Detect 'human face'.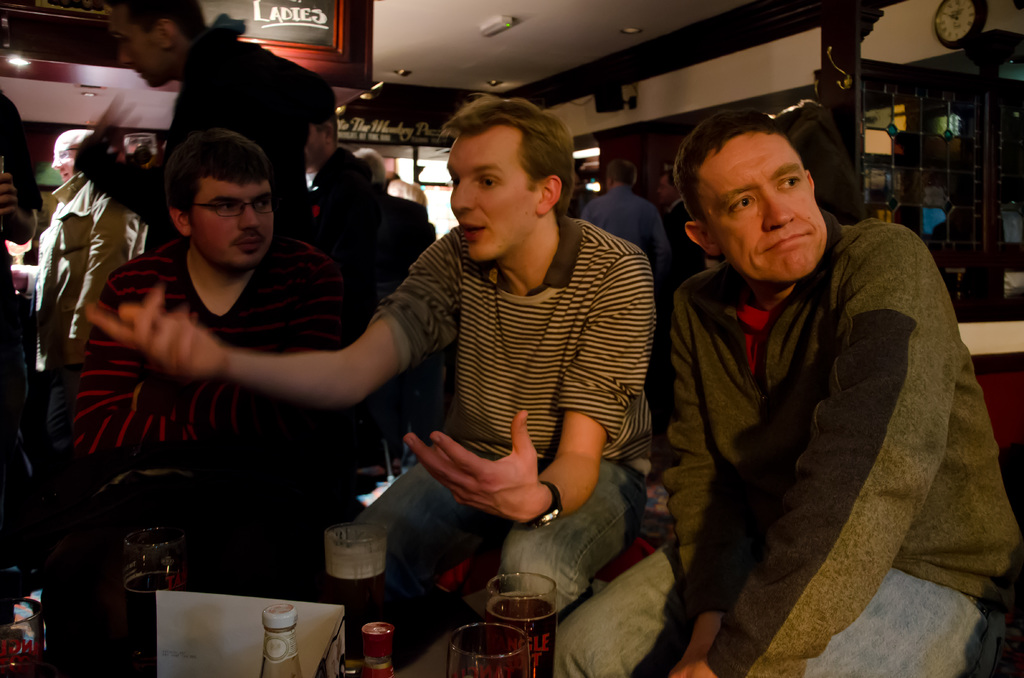
Detected at 449, 126, 538, 267.
